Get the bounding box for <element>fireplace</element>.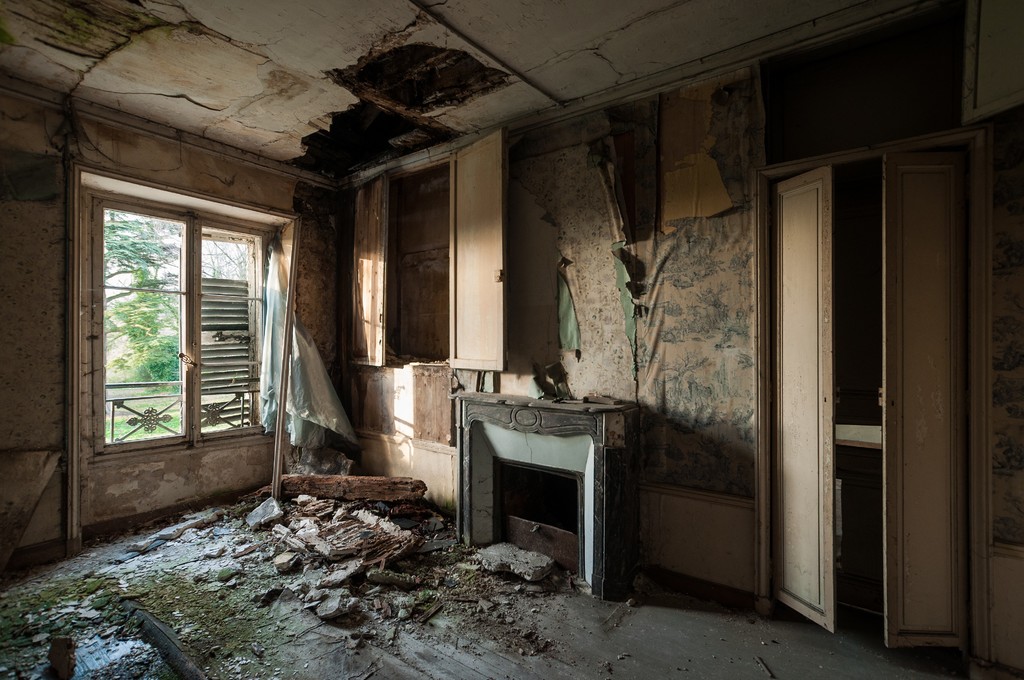
crop(445, 394, 649, 597).
